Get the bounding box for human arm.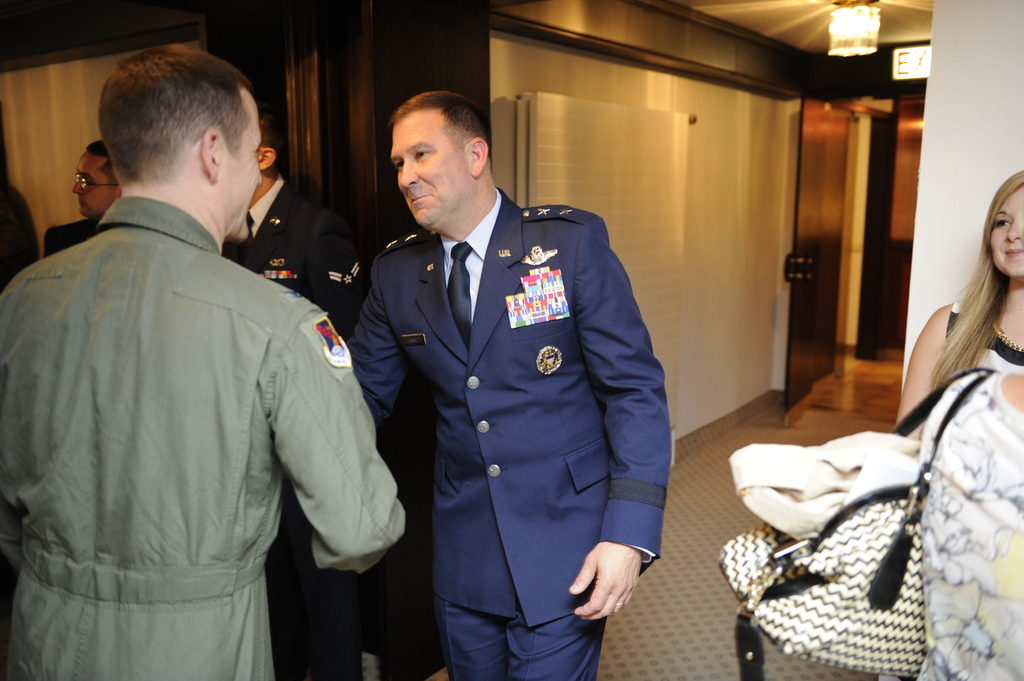
307, 205, 368, 345.
